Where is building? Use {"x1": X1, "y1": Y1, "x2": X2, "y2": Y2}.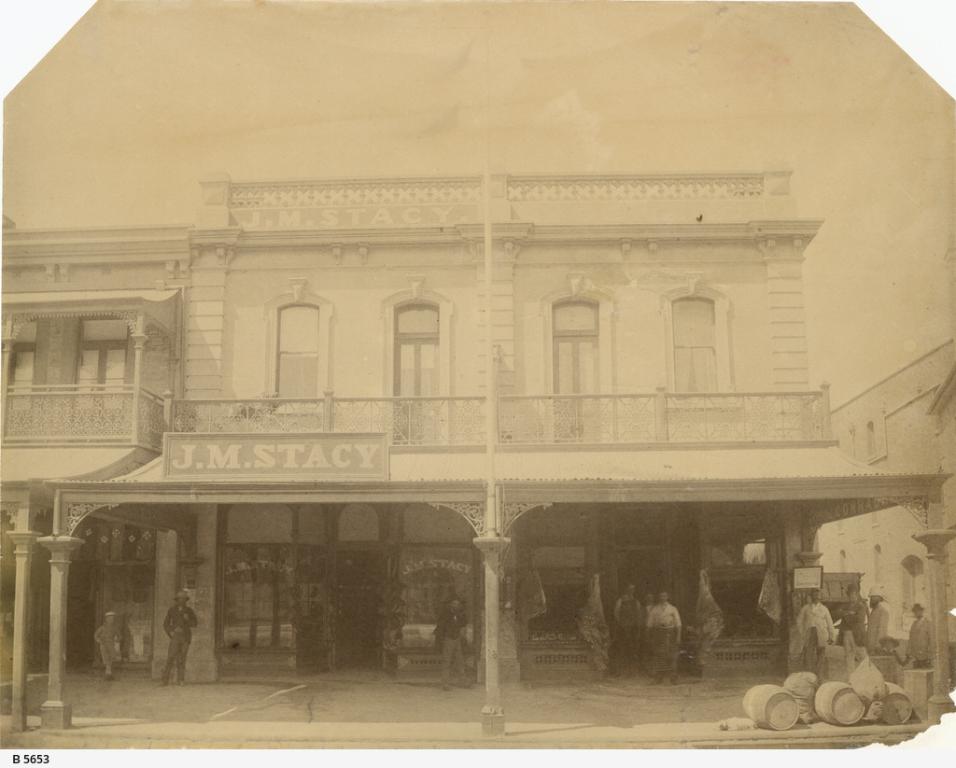
{"x1": 808, "y1": 334, "x2": 955, "y2": 663}.
